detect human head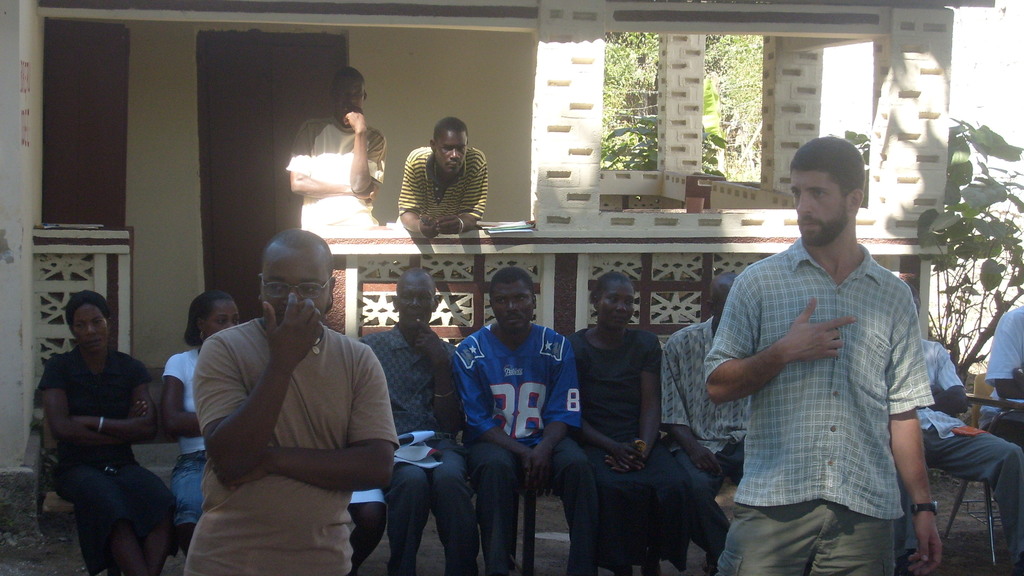
[left=189, top=291, right=241, bottom=347]
